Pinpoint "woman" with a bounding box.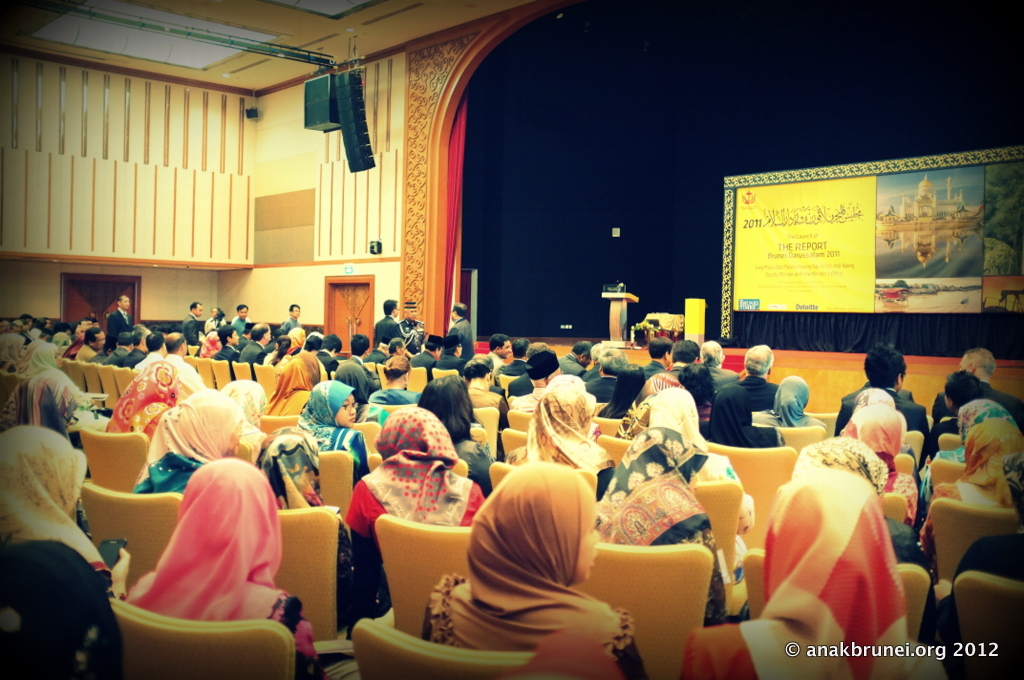
l=142, t=391, r=243, b=494.
